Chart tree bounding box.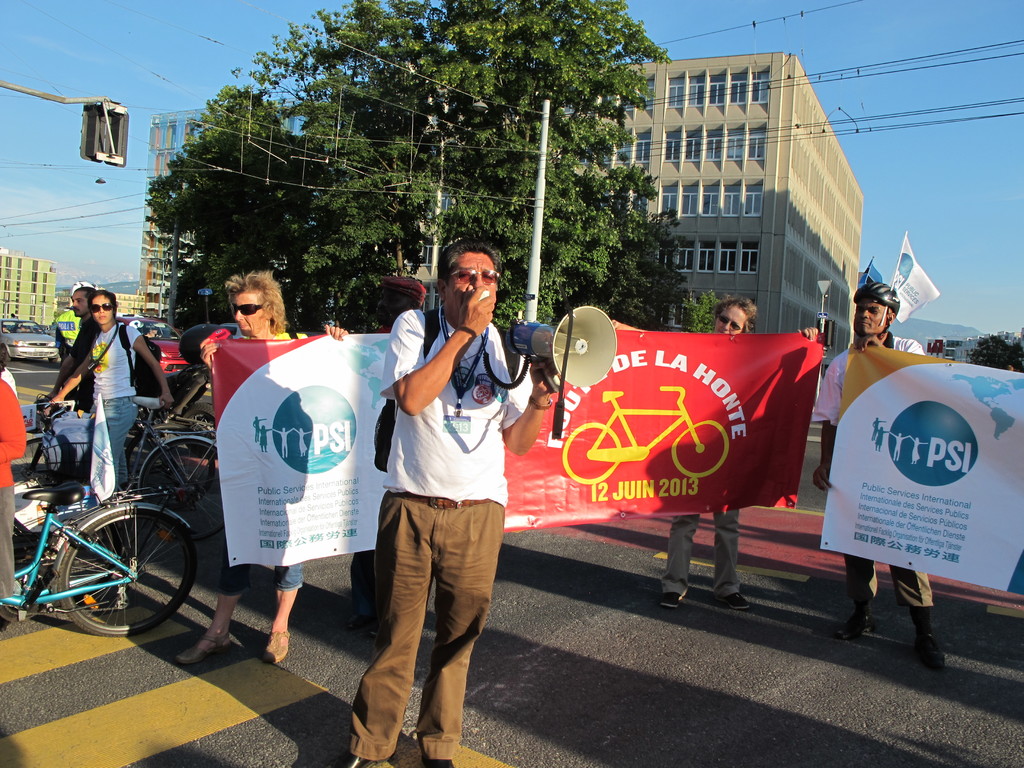
Charted: 113,51,705,326.
